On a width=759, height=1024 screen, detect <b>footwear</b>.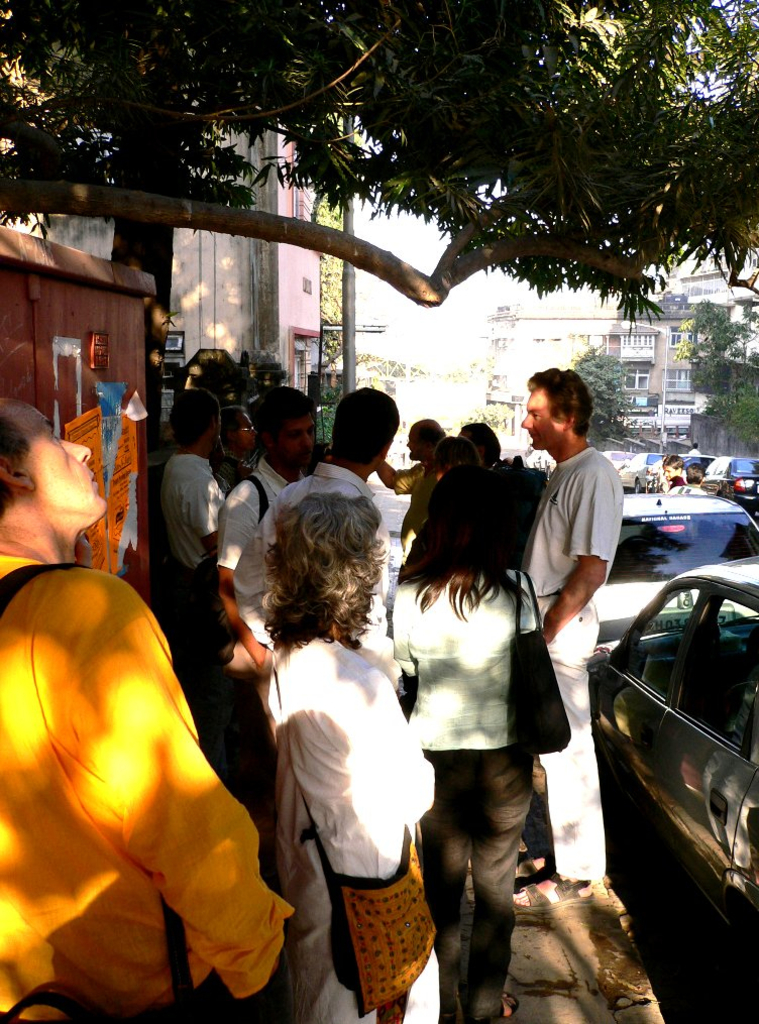
513 873 600 916.
